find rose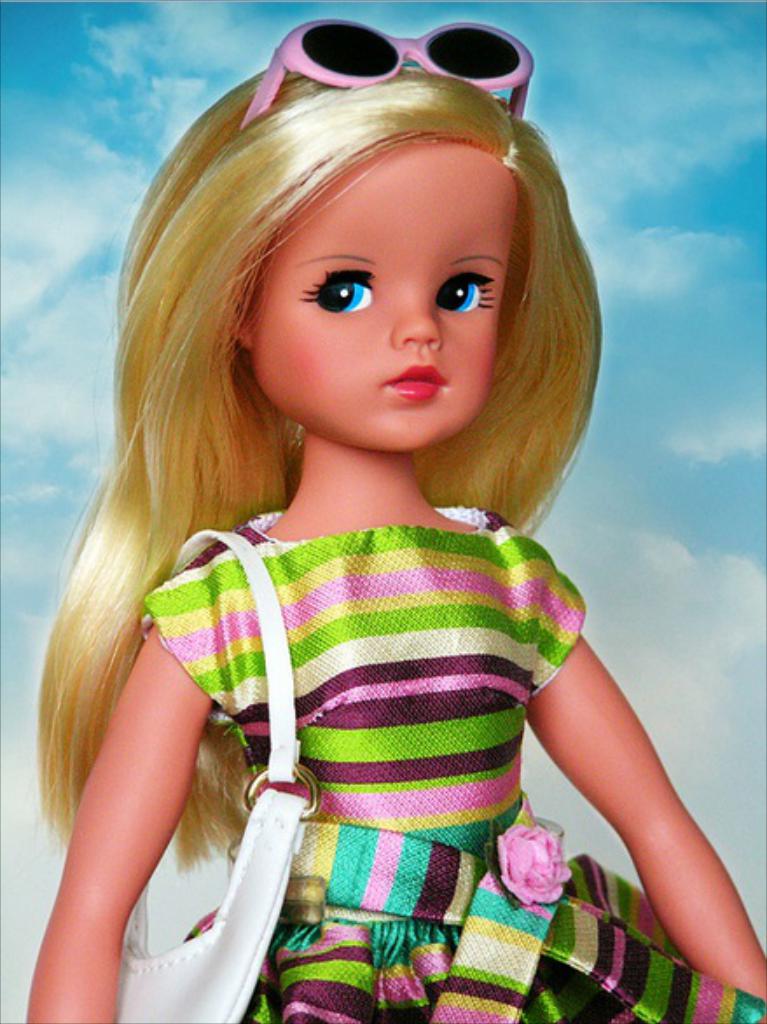
select_region(498, 820, 573, 910)
